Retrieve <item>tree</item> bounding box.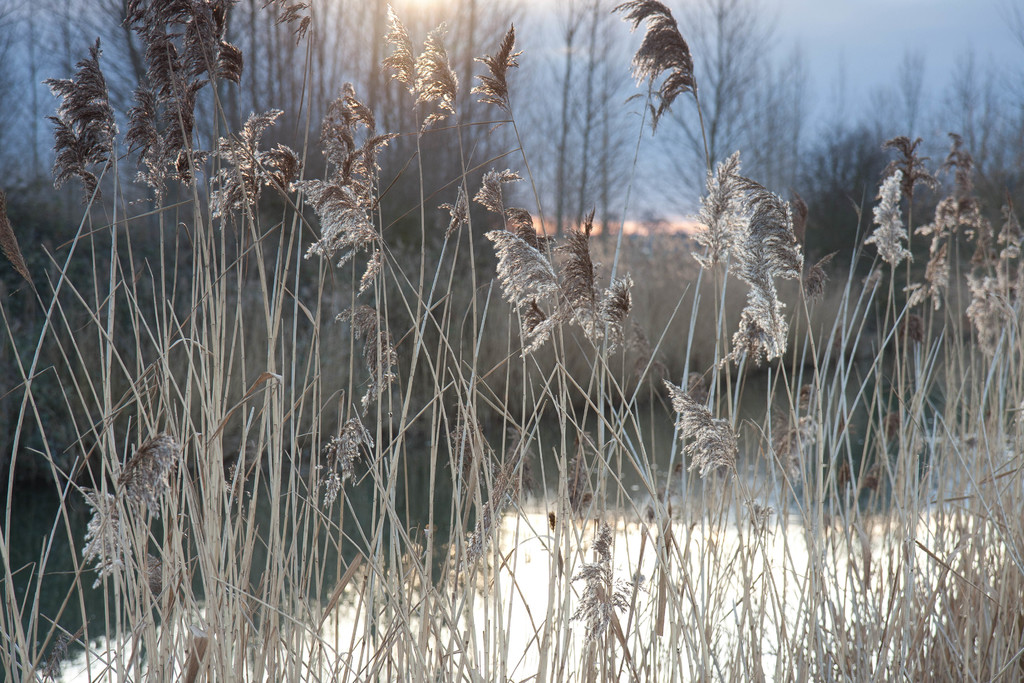
Bounding box: locate(936, 54, 986, 195).
